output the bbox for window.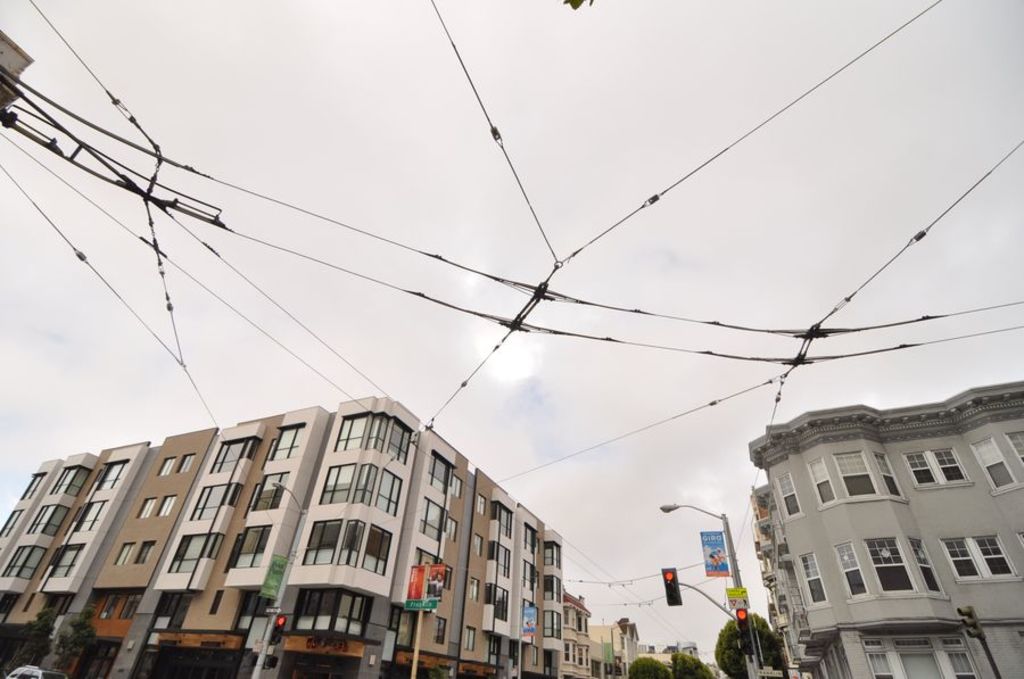
x1=96, y1=459, x2=125, y2=489.
